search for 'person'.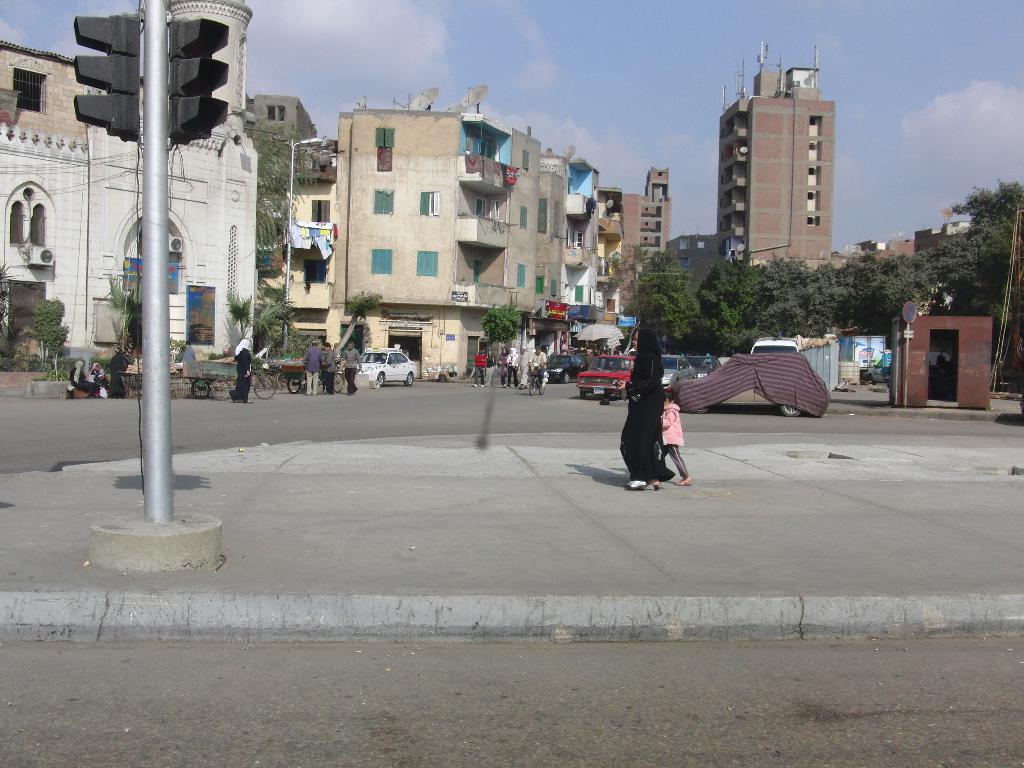
Found at [x1=618, y1=326, x2=682, y2=496].
